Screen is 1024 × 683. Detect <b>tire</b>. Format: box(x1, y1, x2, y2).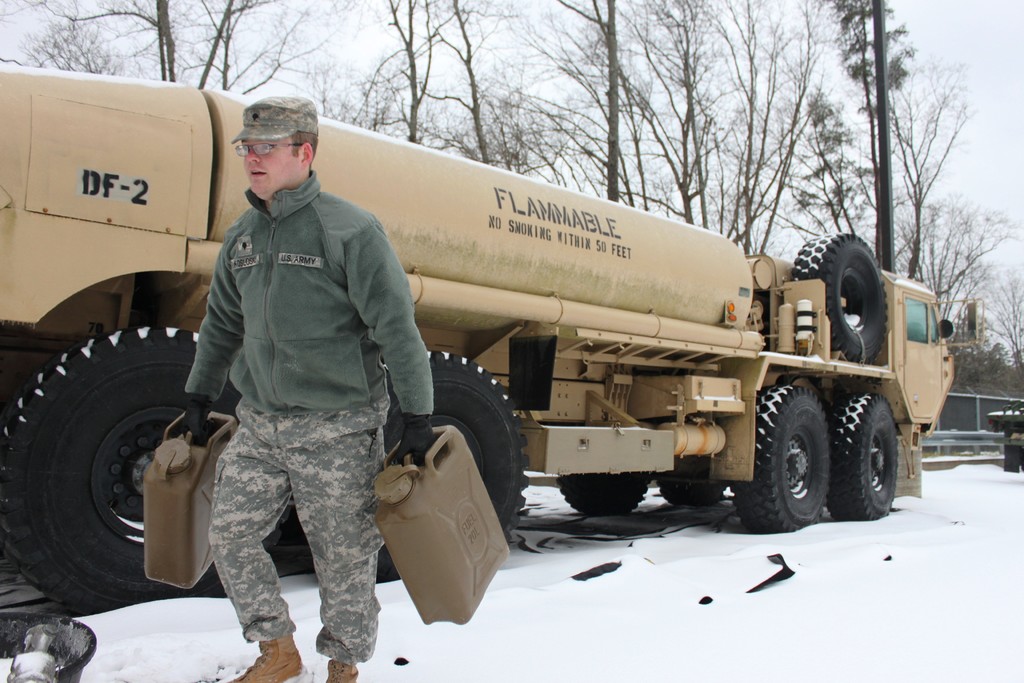
box(558, 475, 653, 518).
